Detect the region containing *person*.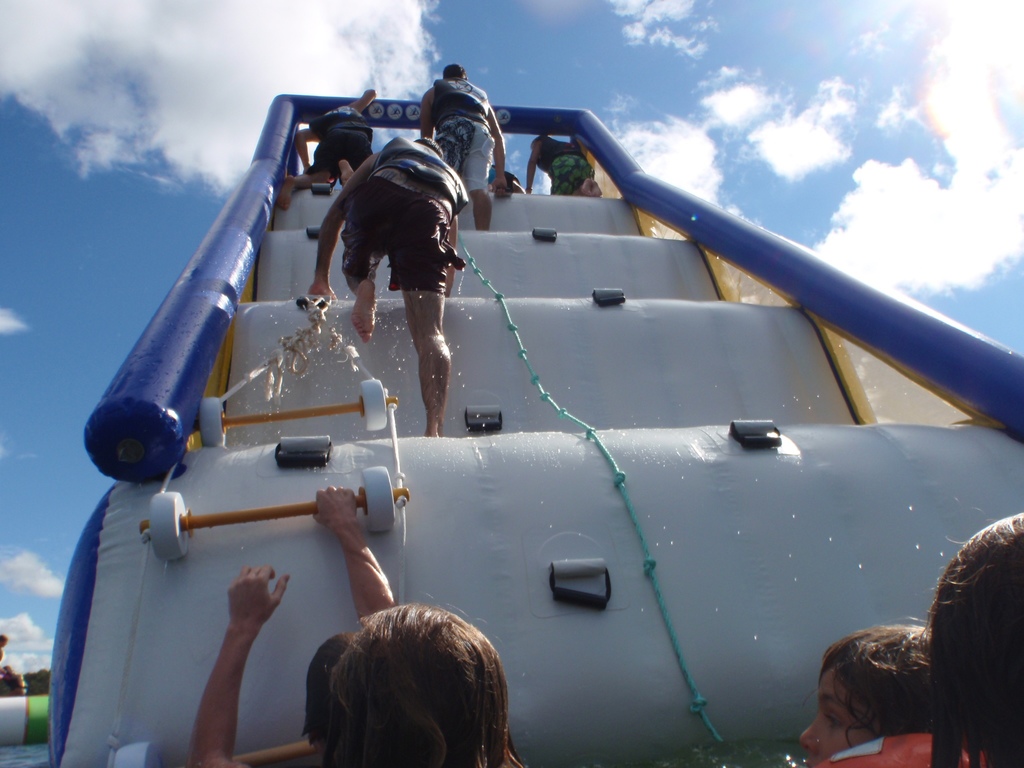
rect(796, 627, 943, 767).
